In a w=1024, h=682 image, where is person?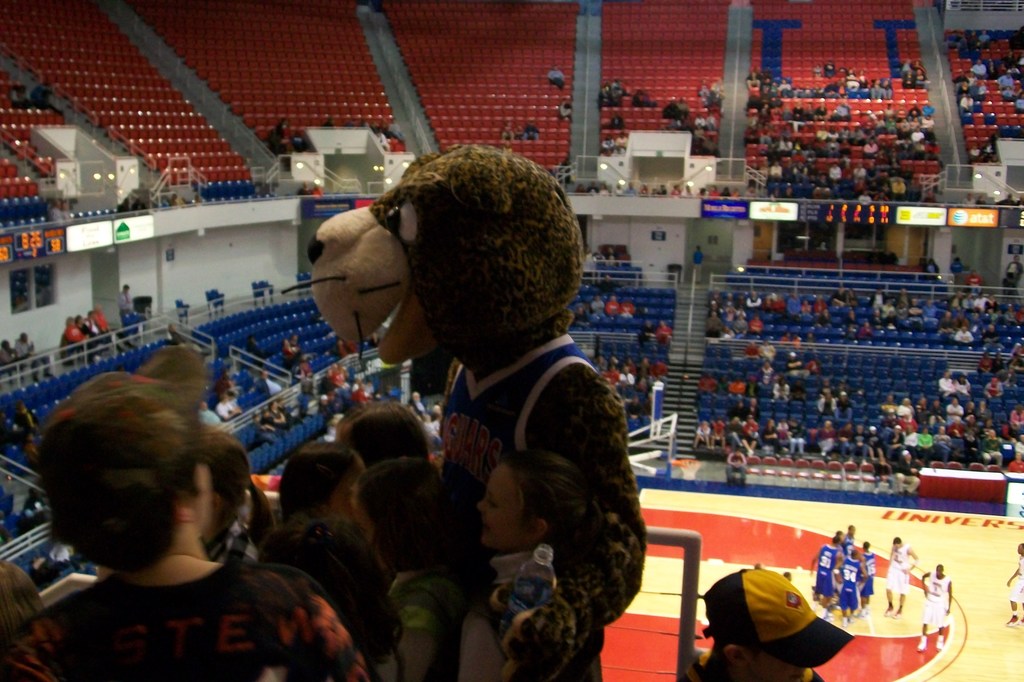
detection(287, 441, 367, 541).
